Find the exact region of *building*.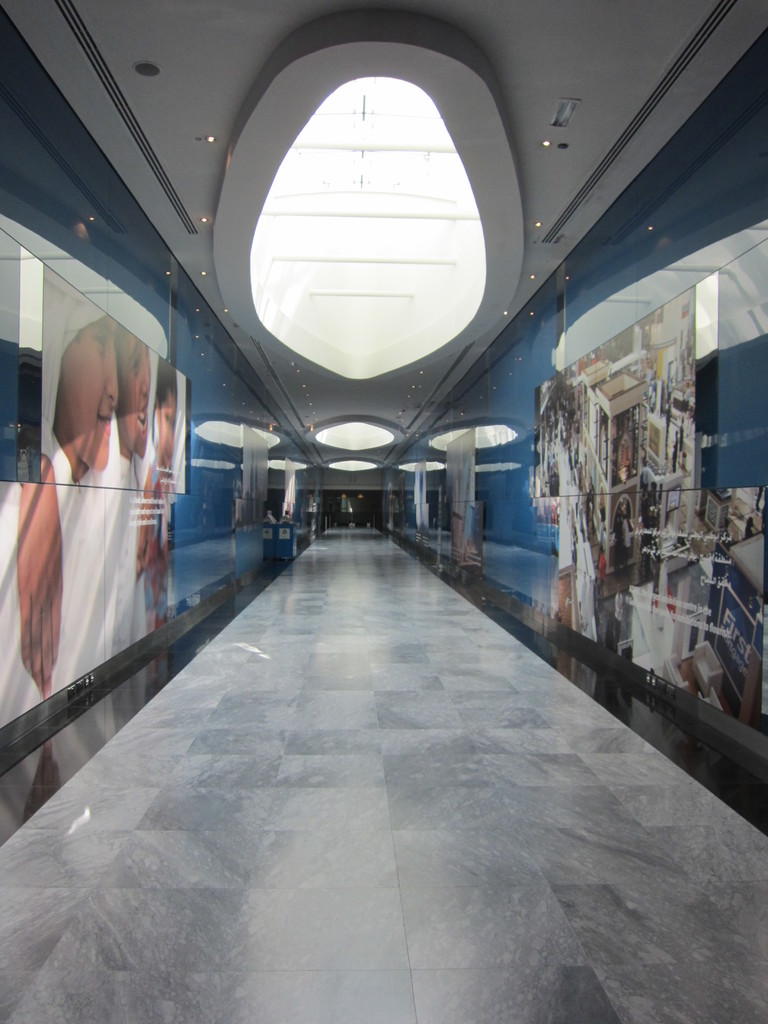
Exact region: detection(0, 0, 767, 1023).
